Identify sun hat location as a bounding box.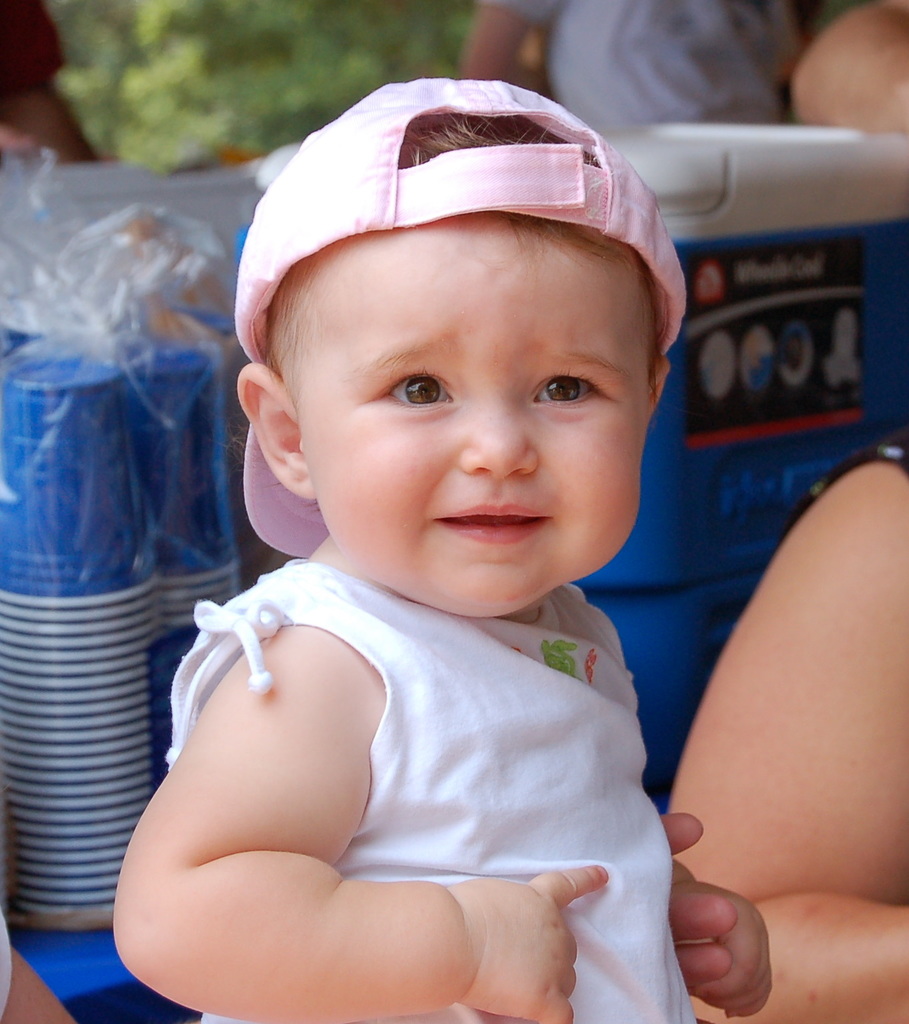
x1=230, y1=72, x2=689, y2=554.
